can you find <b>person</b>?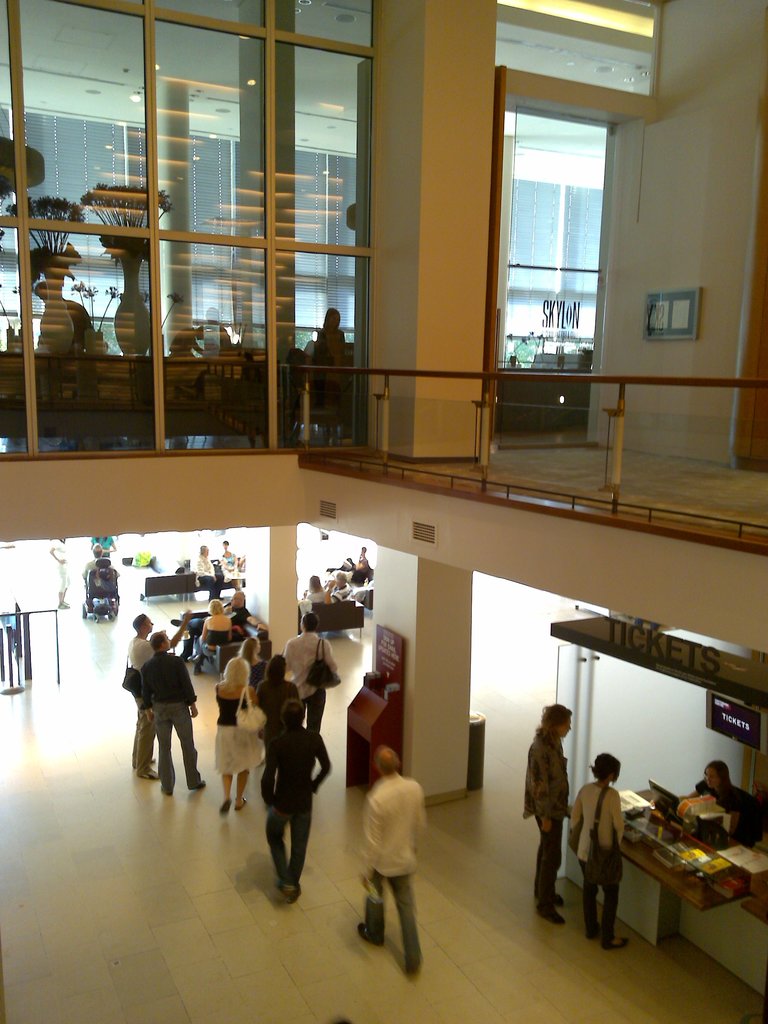
Yes, bounding box: 244, 650, 303, 750.
